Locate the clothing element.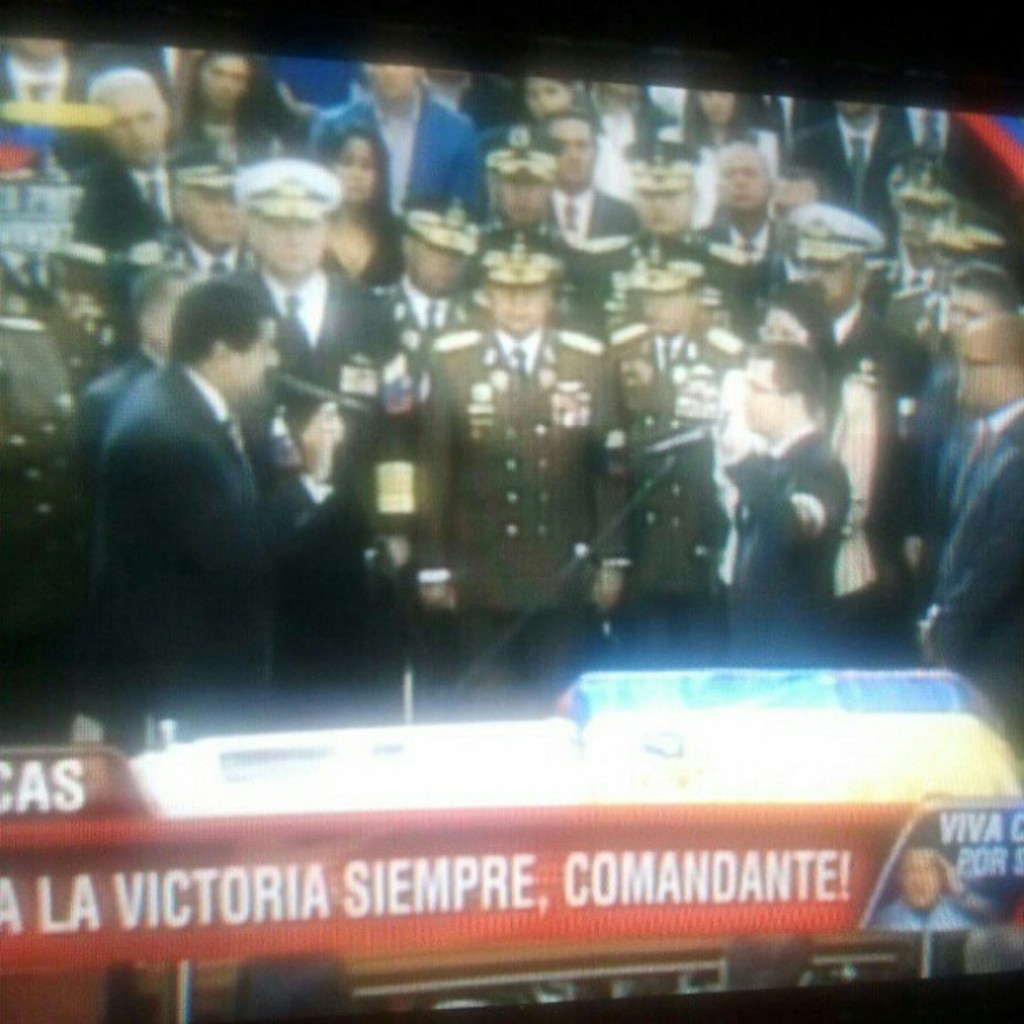
Element bbox: bbox=(567, 90, 688, 182).
